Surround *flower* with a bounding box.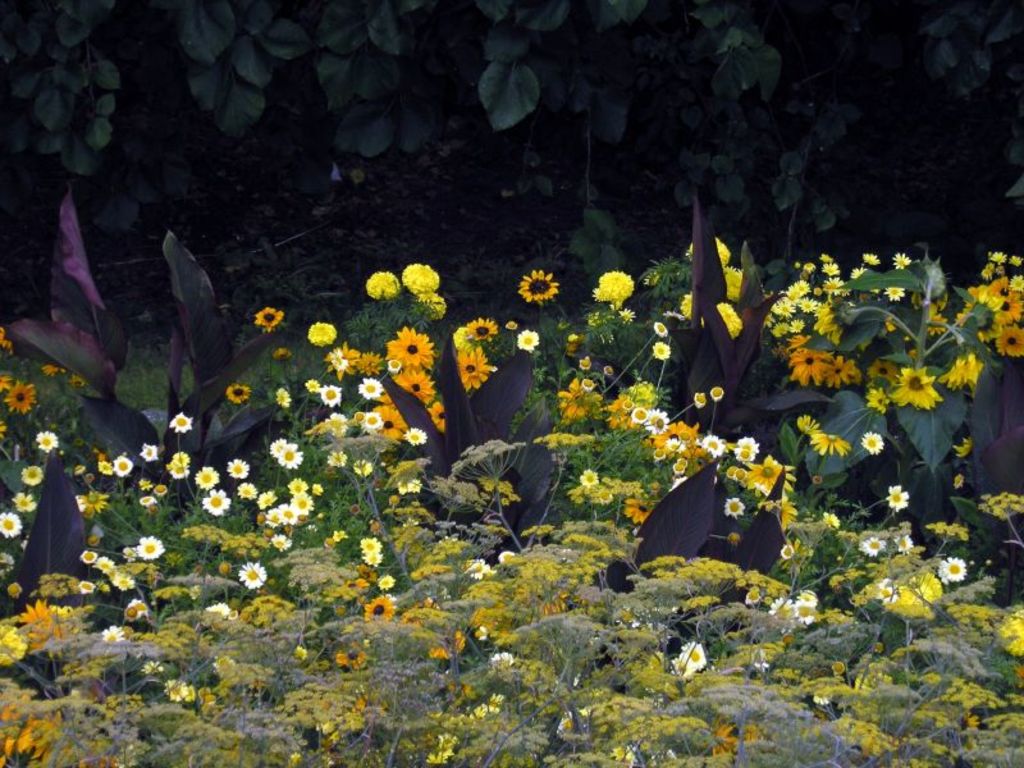
left=669, top=643, right=709, bottom=680.
